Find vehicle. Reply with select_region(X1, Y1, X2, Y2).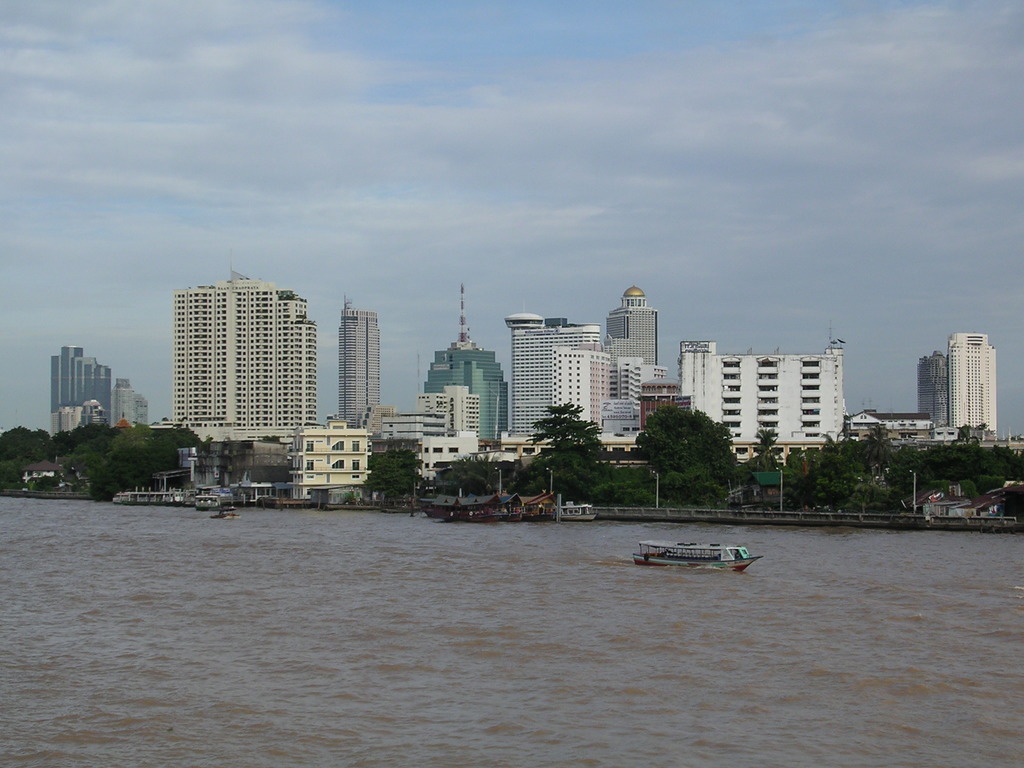
select_region(621, 530, 757, 579).
